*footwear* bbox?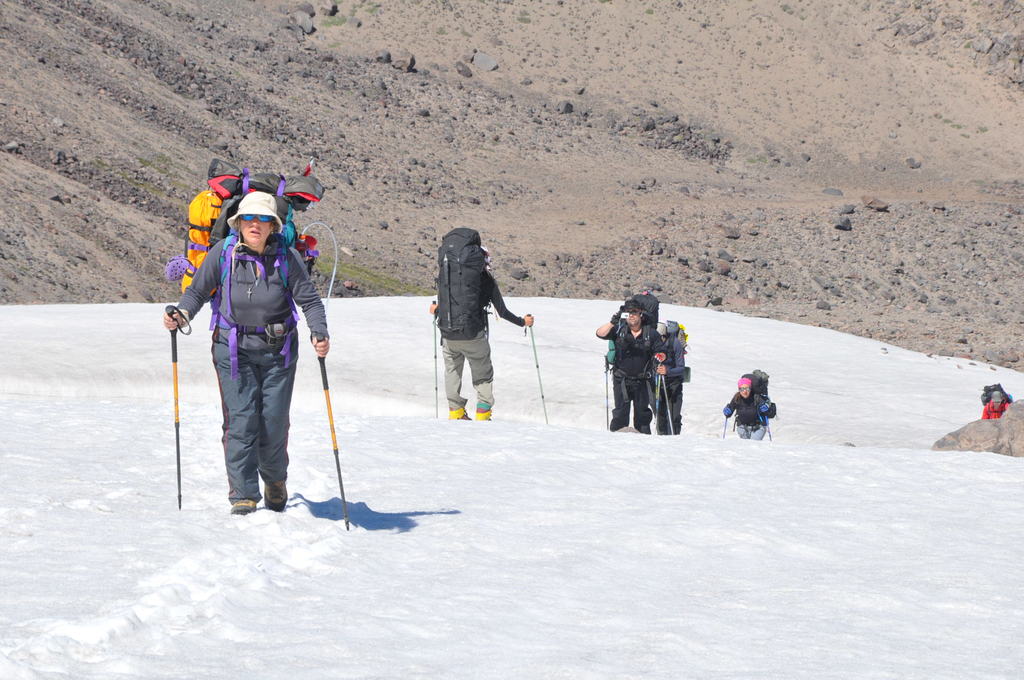
(447, 409, 470, 418)
